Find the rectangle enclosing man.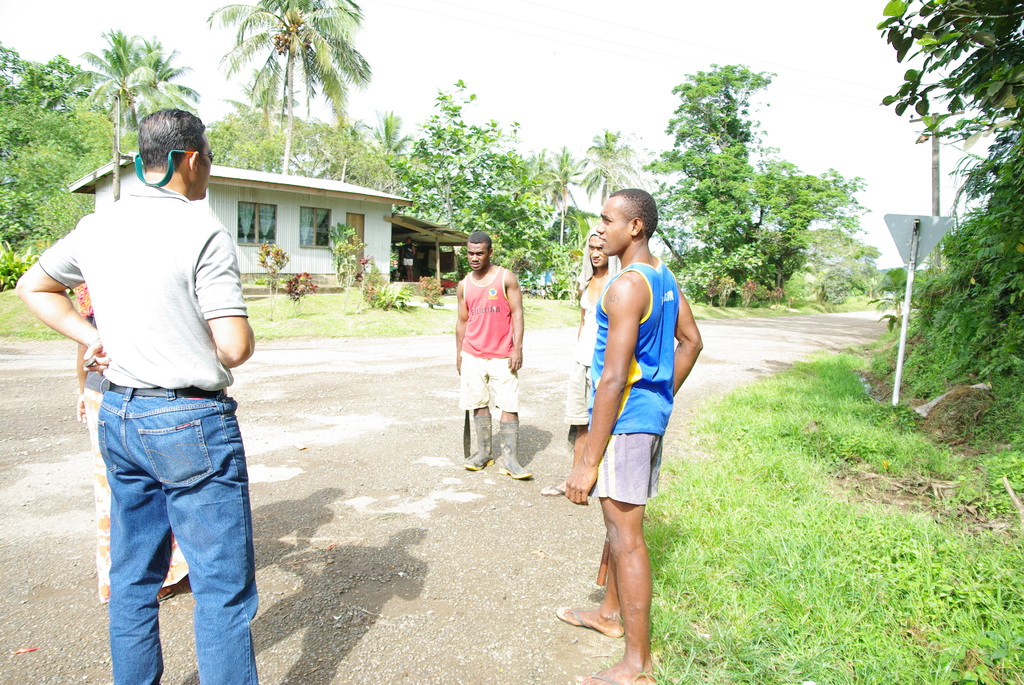
[left=538, top=226, right=627, bottom=494].
